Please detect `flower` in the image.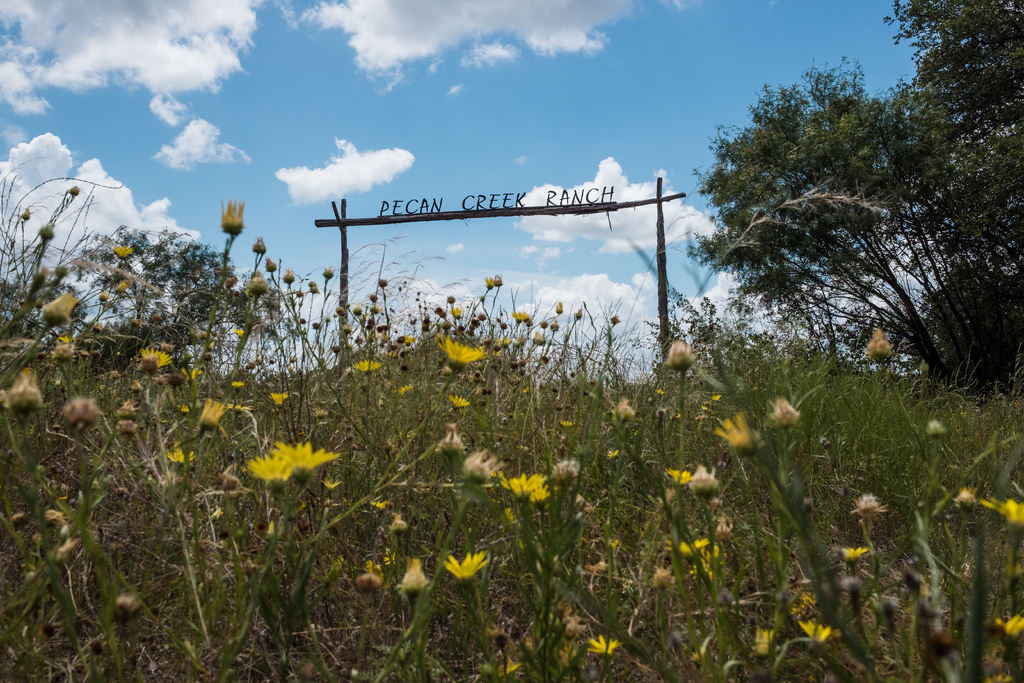
BBox(392, 384, 420, 397).
